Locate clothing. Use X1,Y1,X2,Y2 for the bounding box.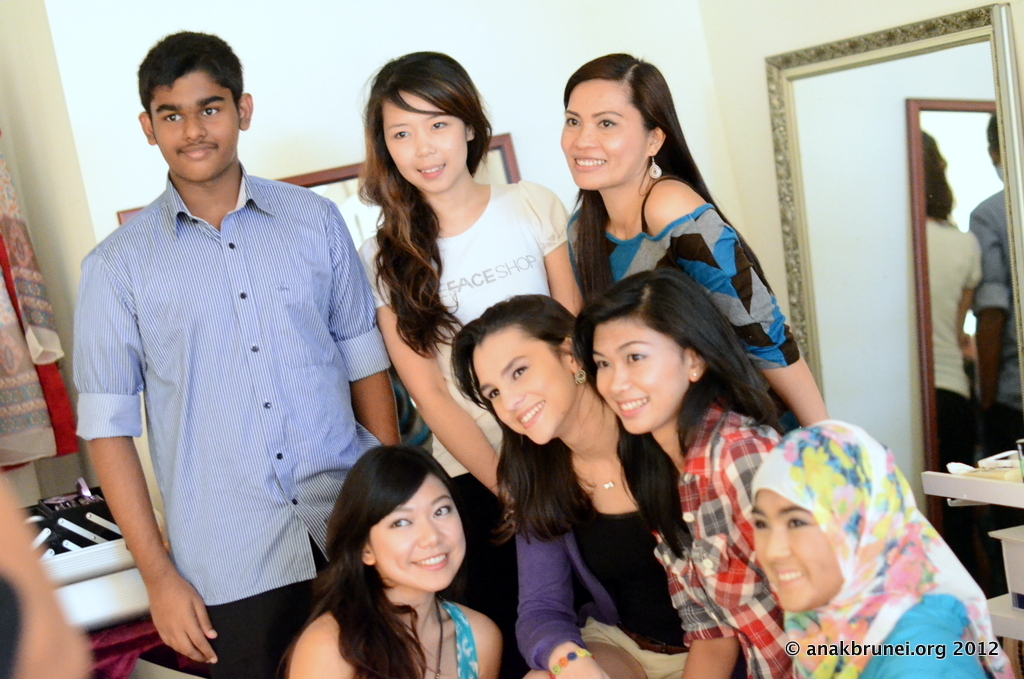
746,421,1023,678.
